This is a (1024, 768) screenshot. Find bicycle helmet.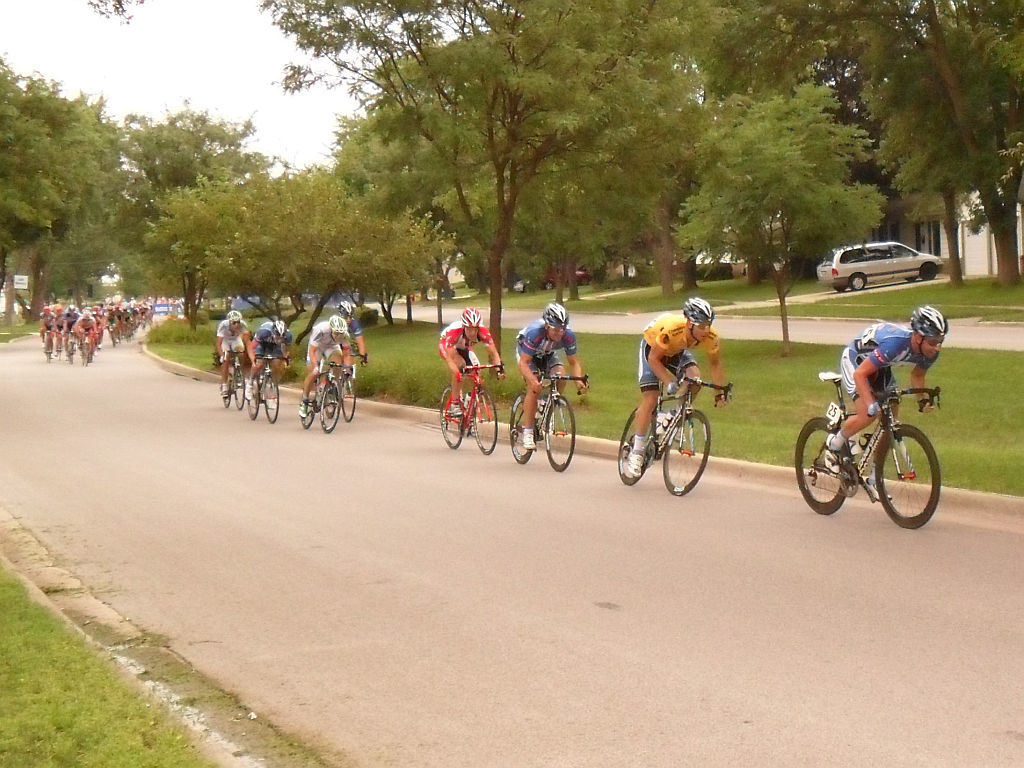
Bounding box: 337, 301, 350, 323.
